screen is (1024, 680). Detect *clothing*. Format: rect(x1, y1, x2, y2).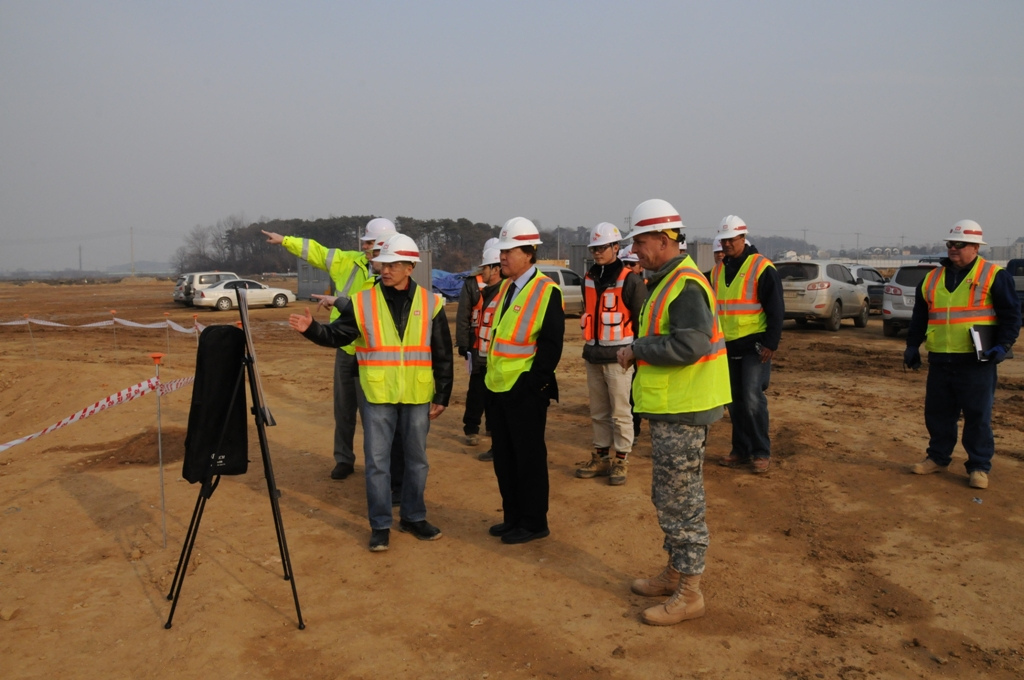
rect(897, 266, 1023, 459).
